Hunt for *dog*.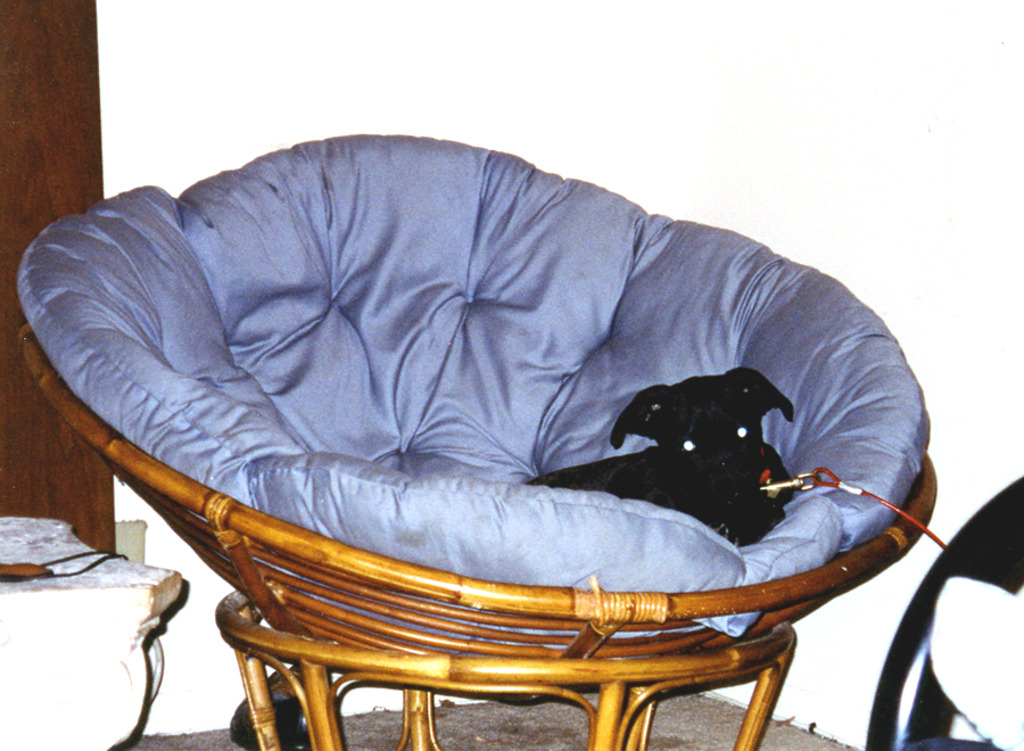
Hunted down at l=522, t=365, r=798, b=544.
